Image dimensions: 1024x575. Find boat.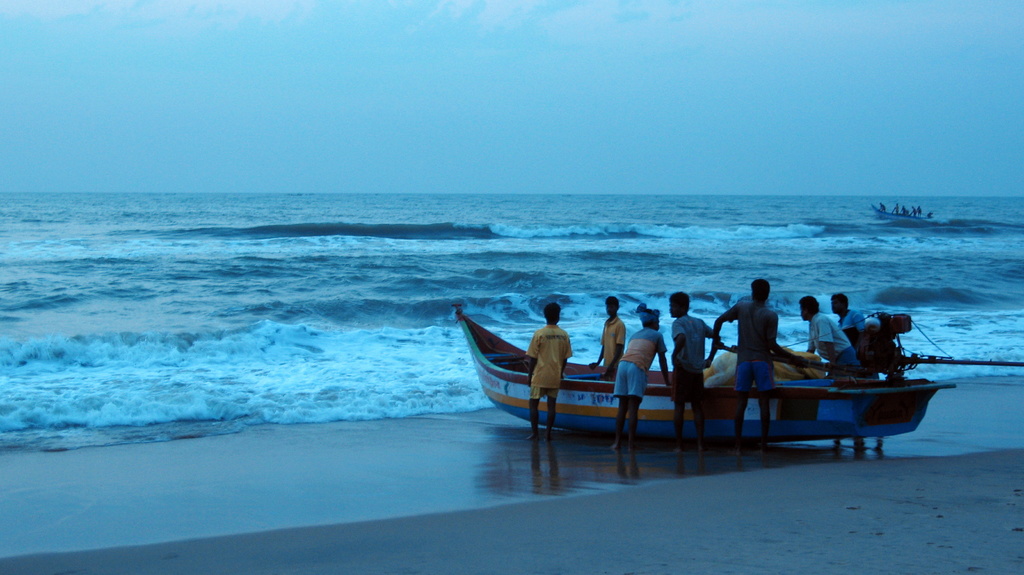
x1=444 y1=295 x2=1004 y2=446.
